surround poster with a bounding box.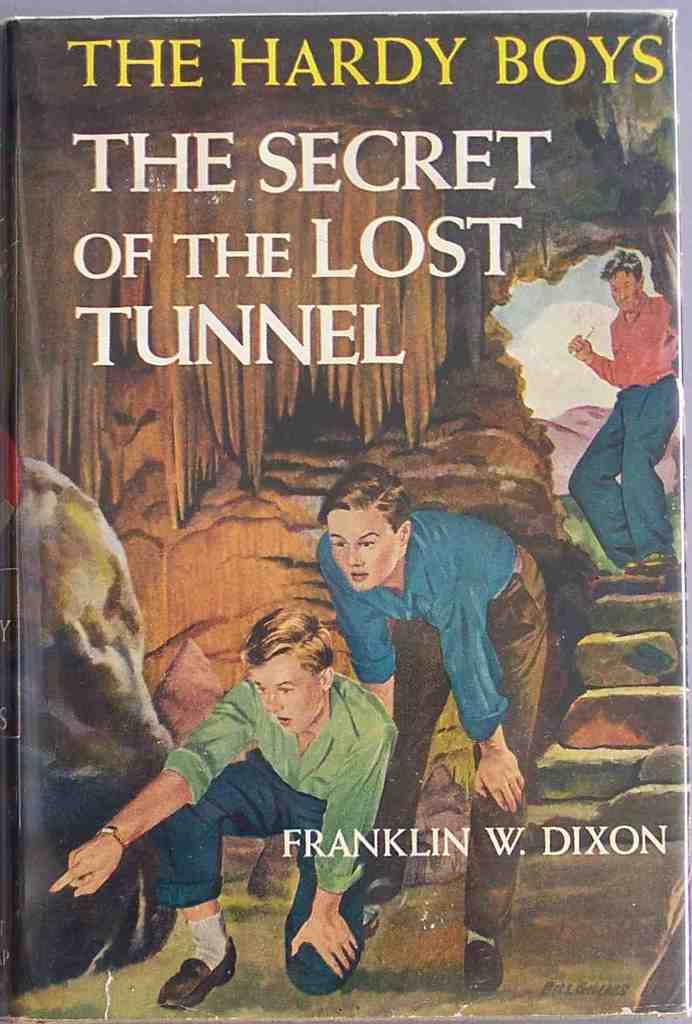
0 0 691 1023.
